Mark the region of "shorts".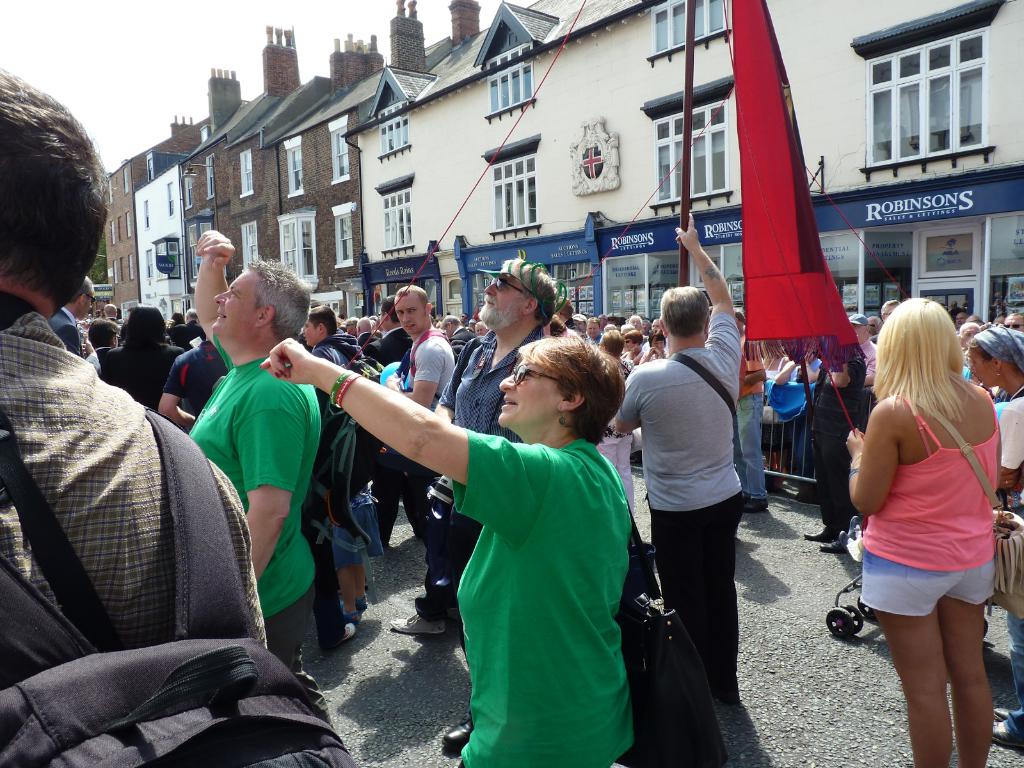
Region: [858, 550, 997, 618].
